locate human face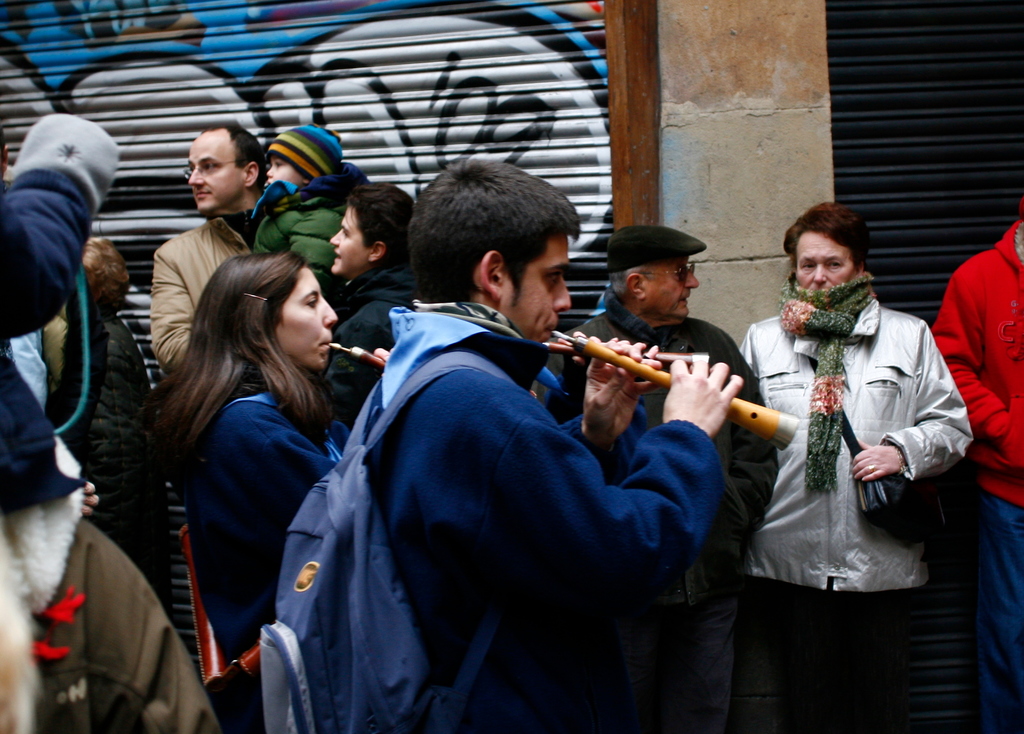
[left=504, top=240, right=570, bottom=342]
